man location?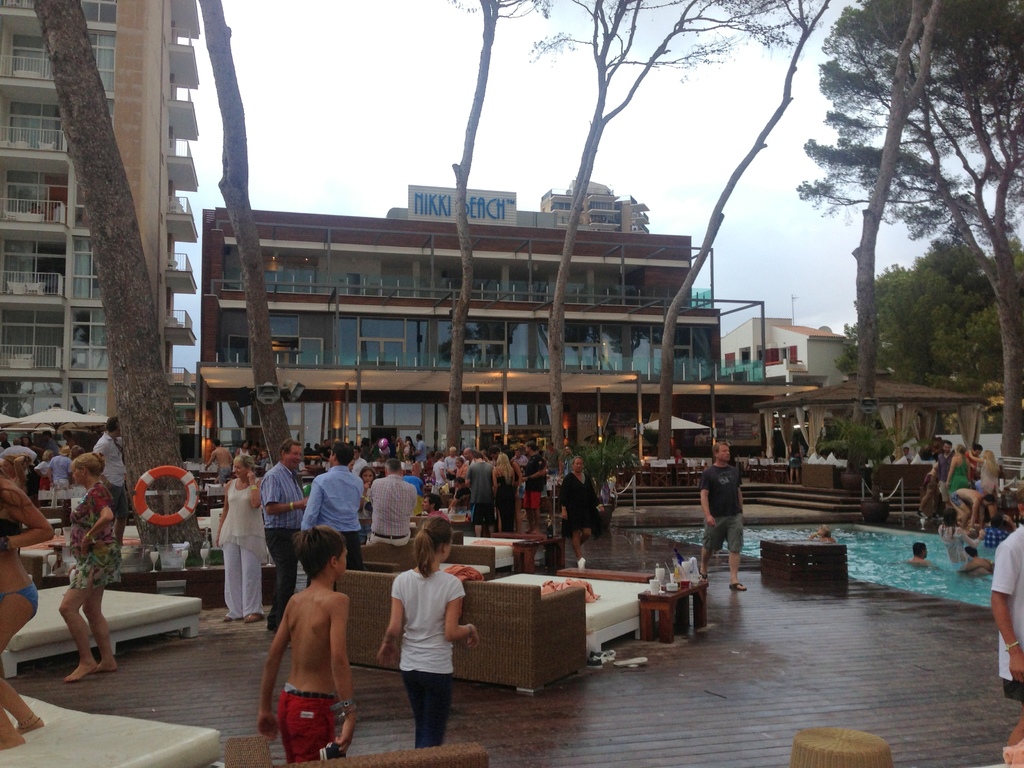
locate(421, 494, 449, 520)
